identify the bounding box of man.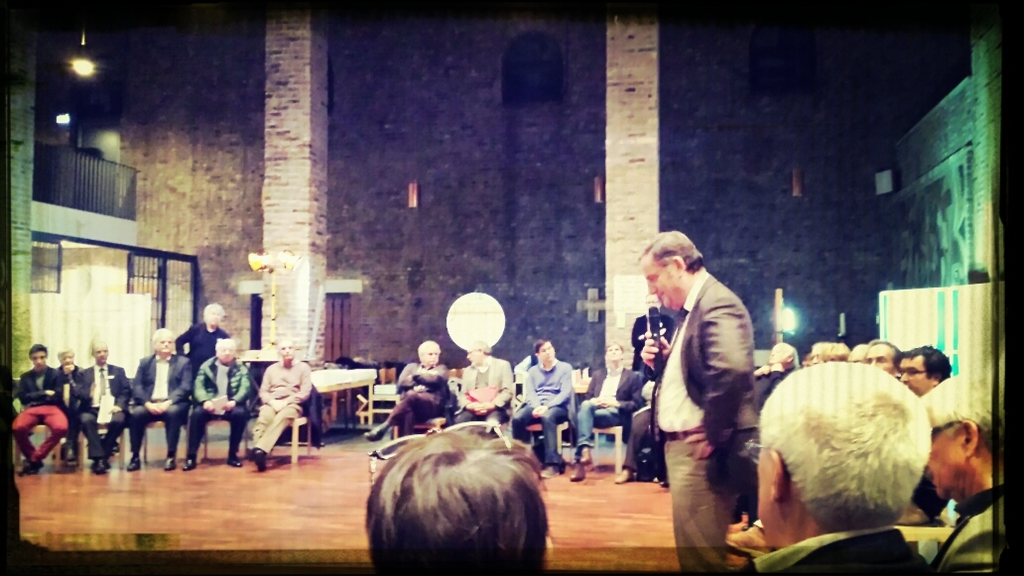
[x1=759, y1=342, x2=802, y2=395].
